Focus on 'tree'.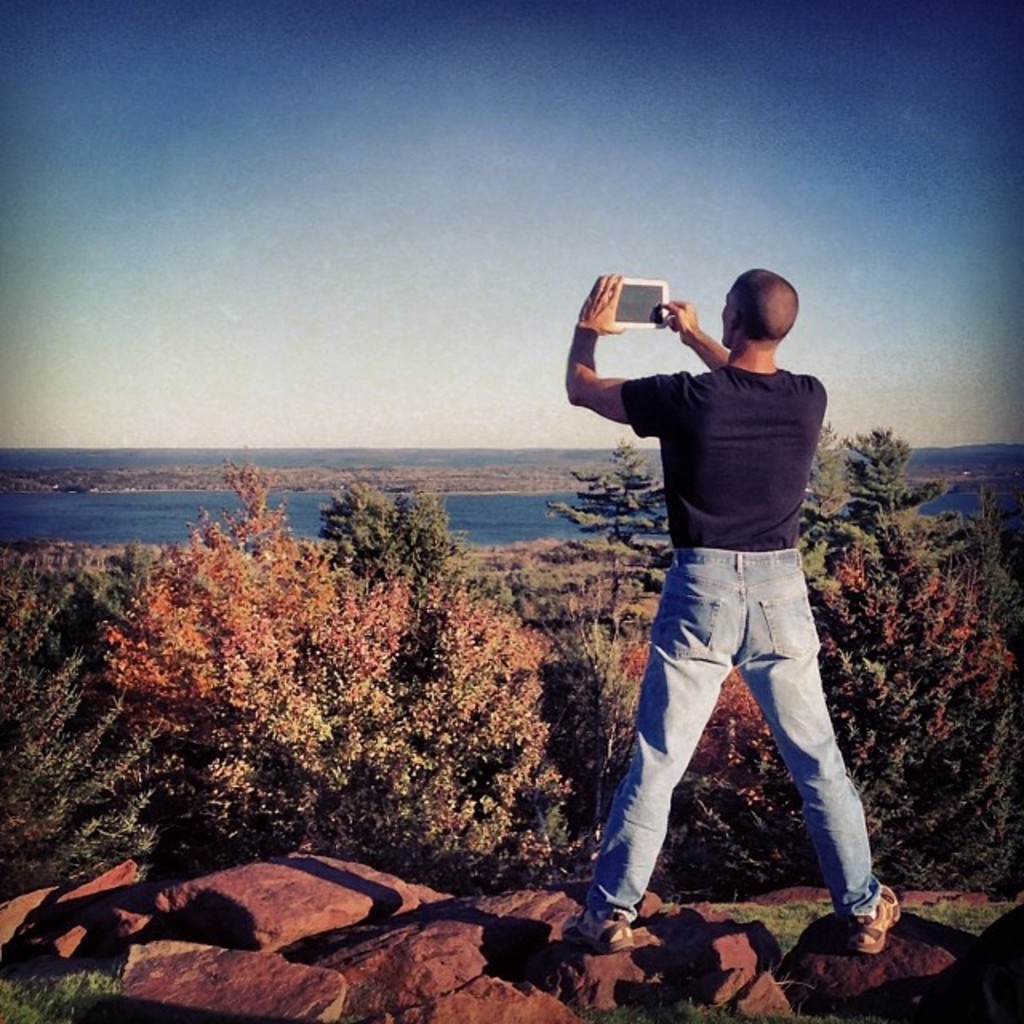
Focused at x1=376, y1=563, x2=565, y2=893.
